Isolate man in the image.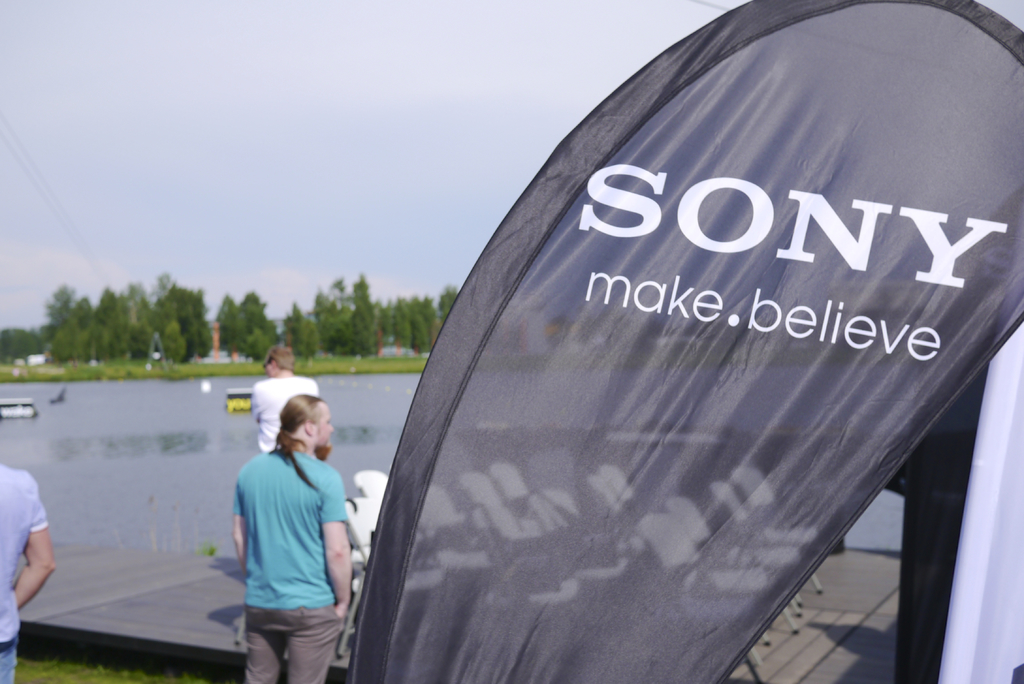
Isolated region: <region>0, 462, 56, 683</region>.
